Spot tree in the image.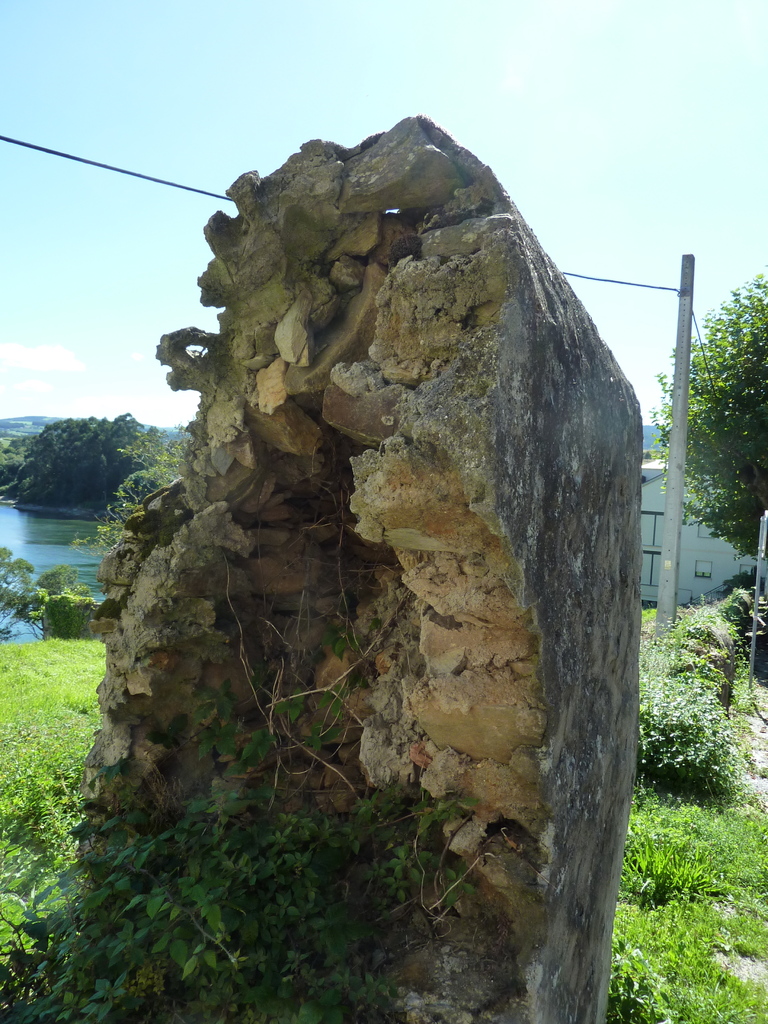
tree found at 0,540,88,645.
